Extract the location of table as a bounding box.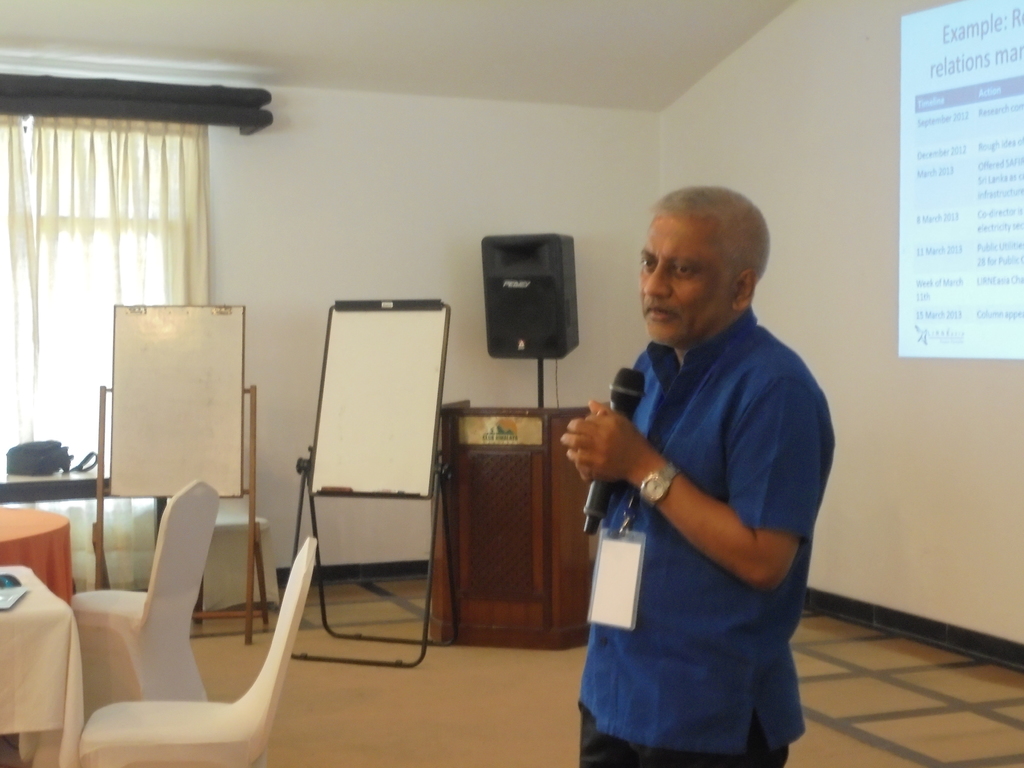
detection(0, 563, 79, 767).
